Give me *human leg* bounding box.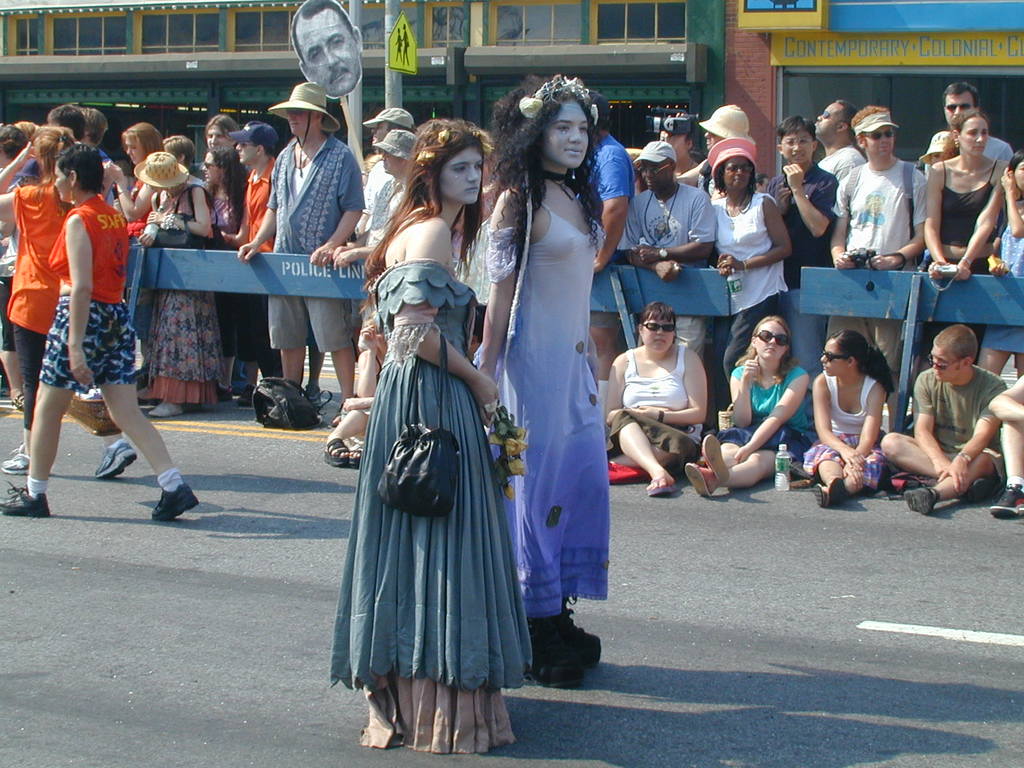
<box>265,291,312,384</box>.
